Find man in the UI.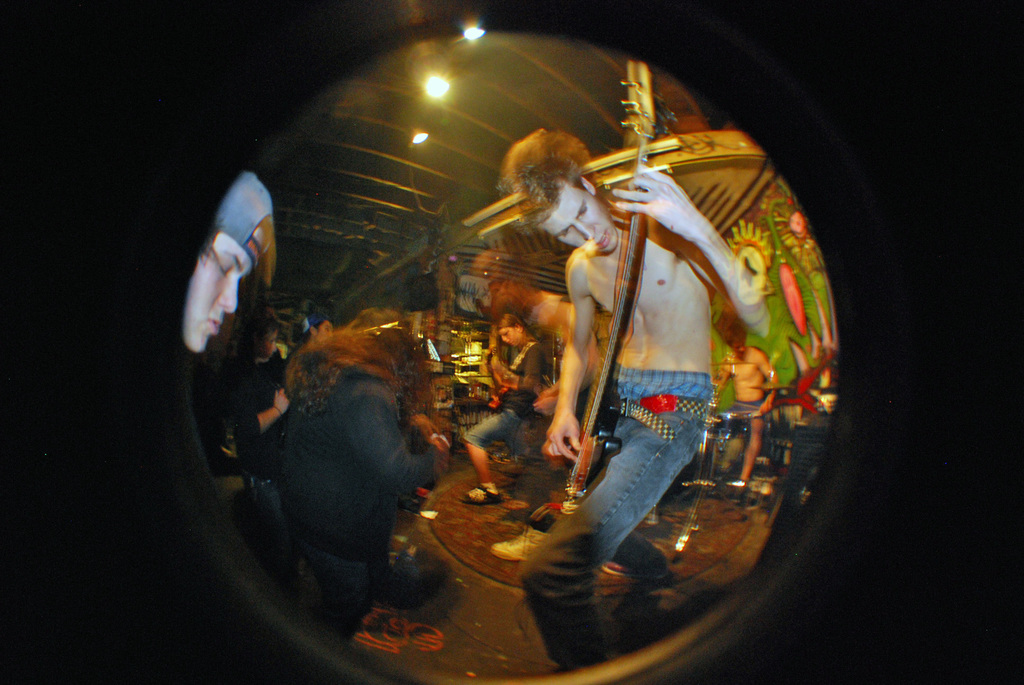
UI element at [467,317,547,505].
